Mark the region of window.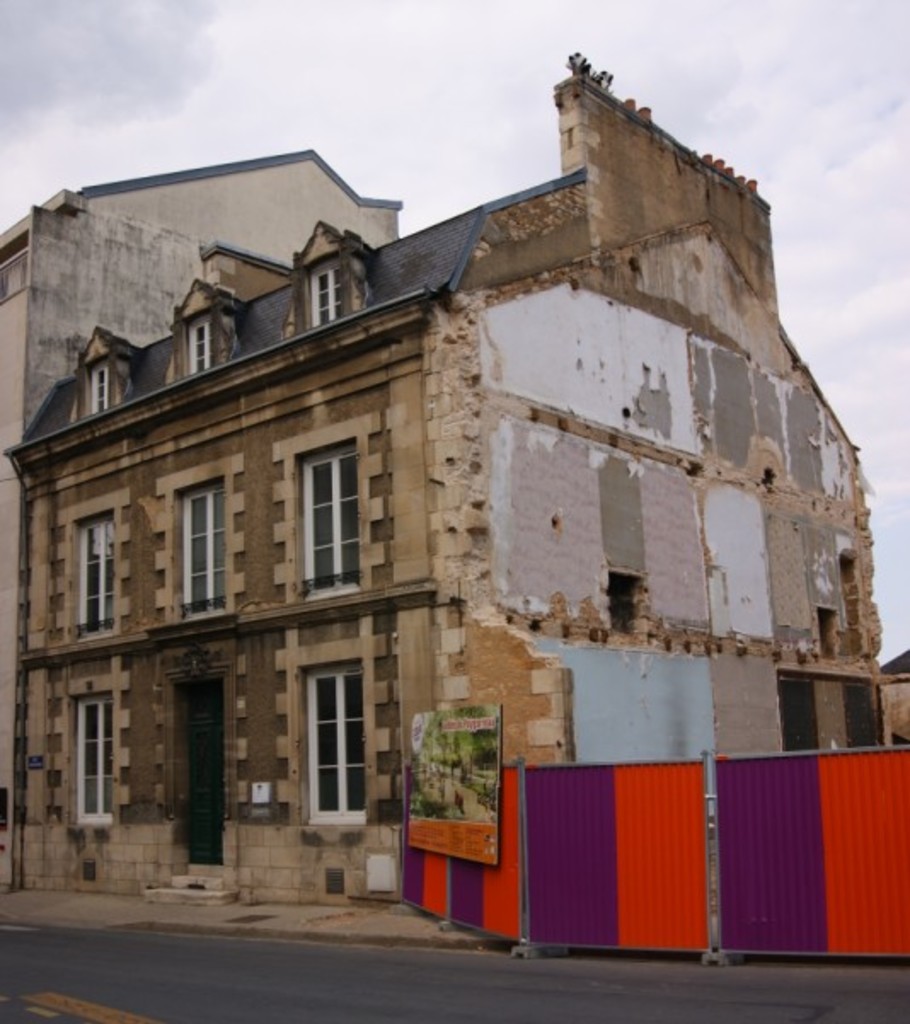
Region: <region>286, 656, 361, 814</region>.
